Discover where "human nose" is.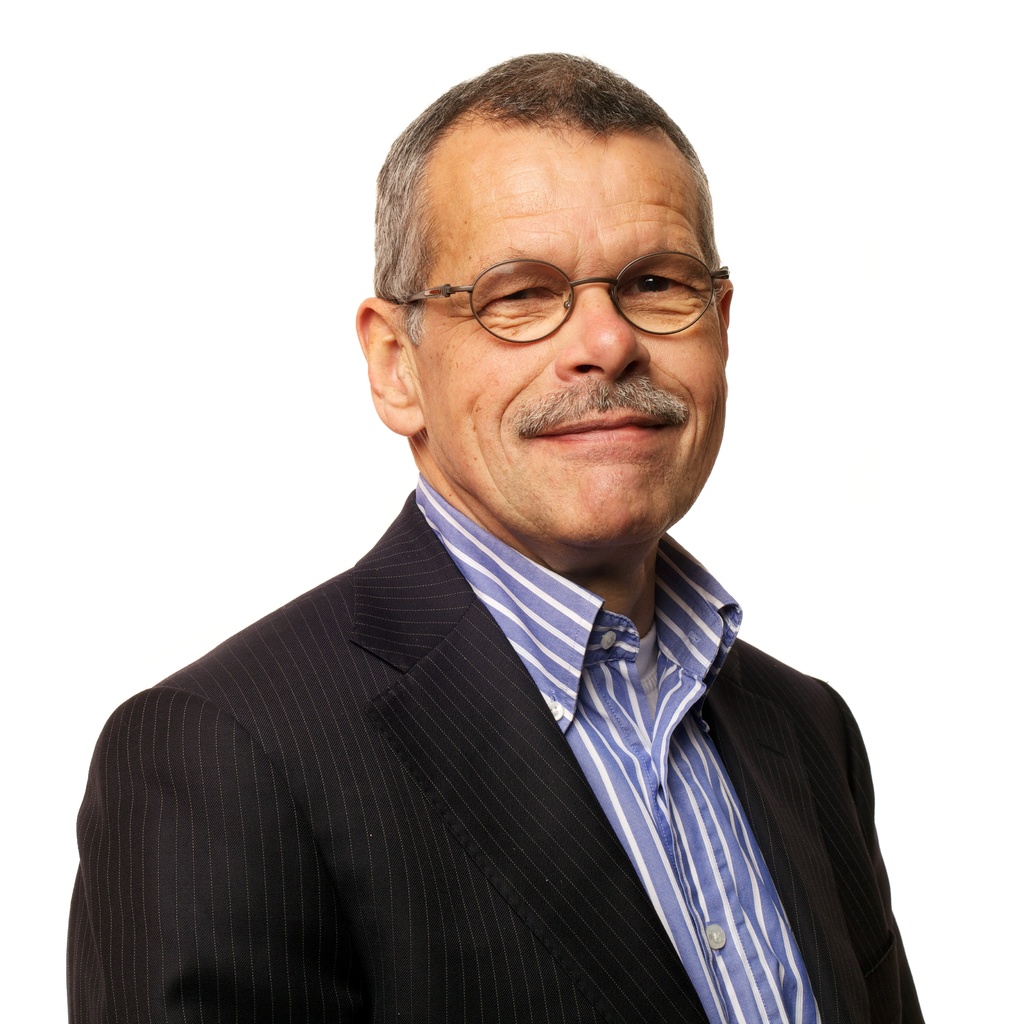
Discovered at {"left": 555, "top": 278, "right": 655, "bottom": 376}.
